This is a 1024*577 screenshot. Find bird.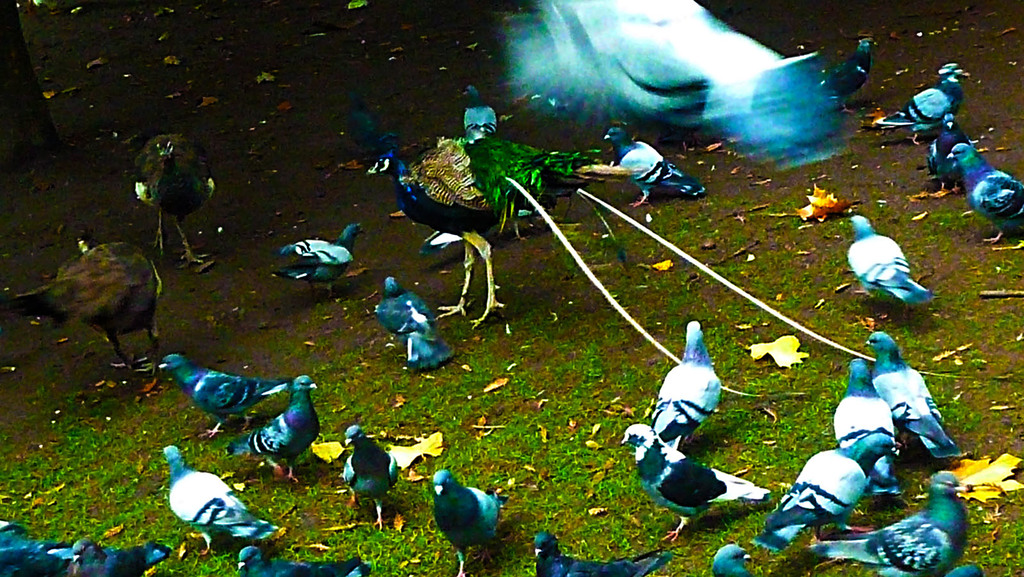
Bounding box: bbox=[347, 427, 408, 538].
